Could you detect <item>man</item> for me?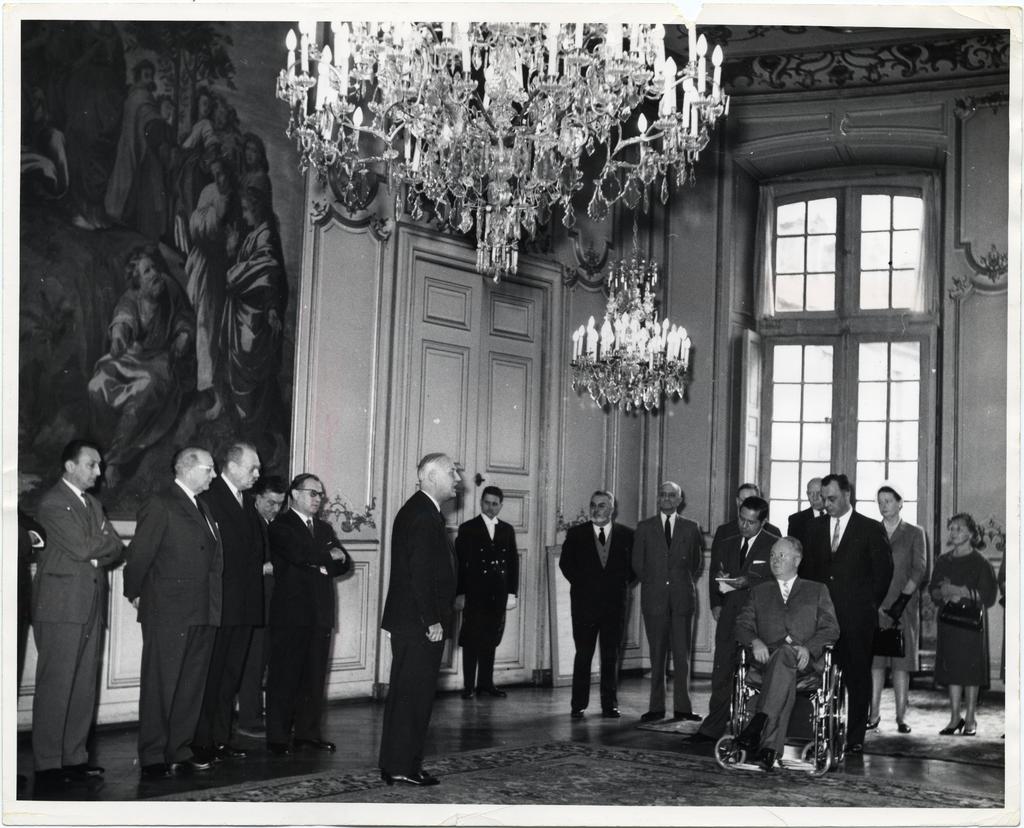
Detection result: x1=710 y1=483 x2=783 y2=619.
